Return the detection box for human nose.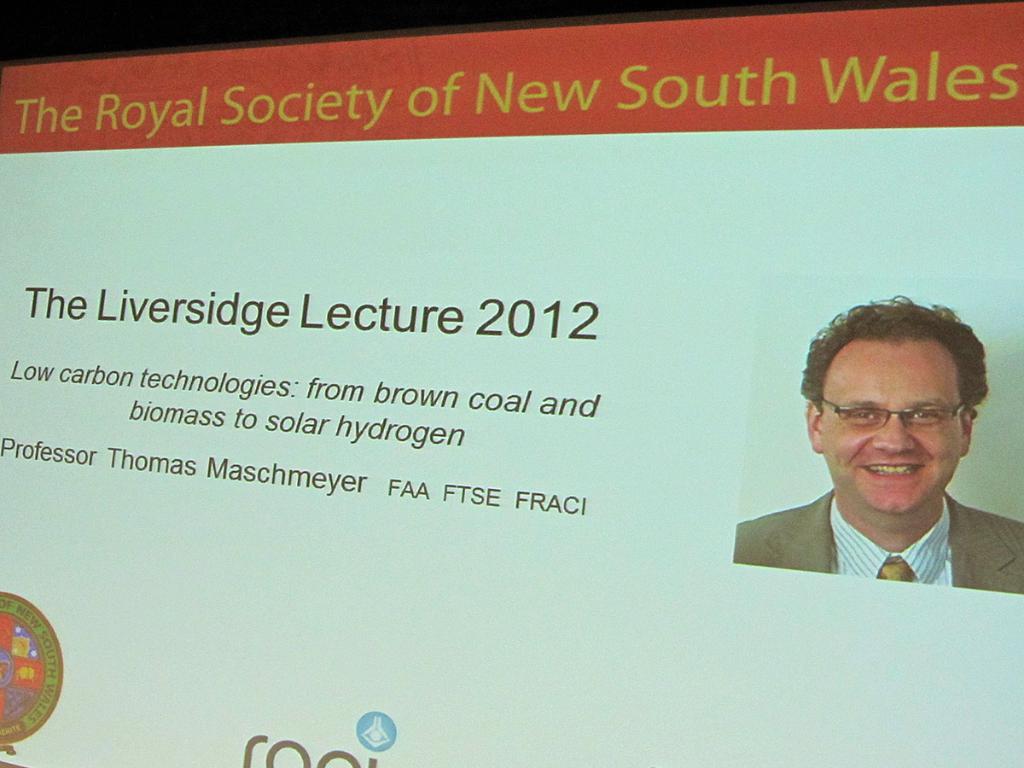
l=870, t=408, r=919, b=453.
